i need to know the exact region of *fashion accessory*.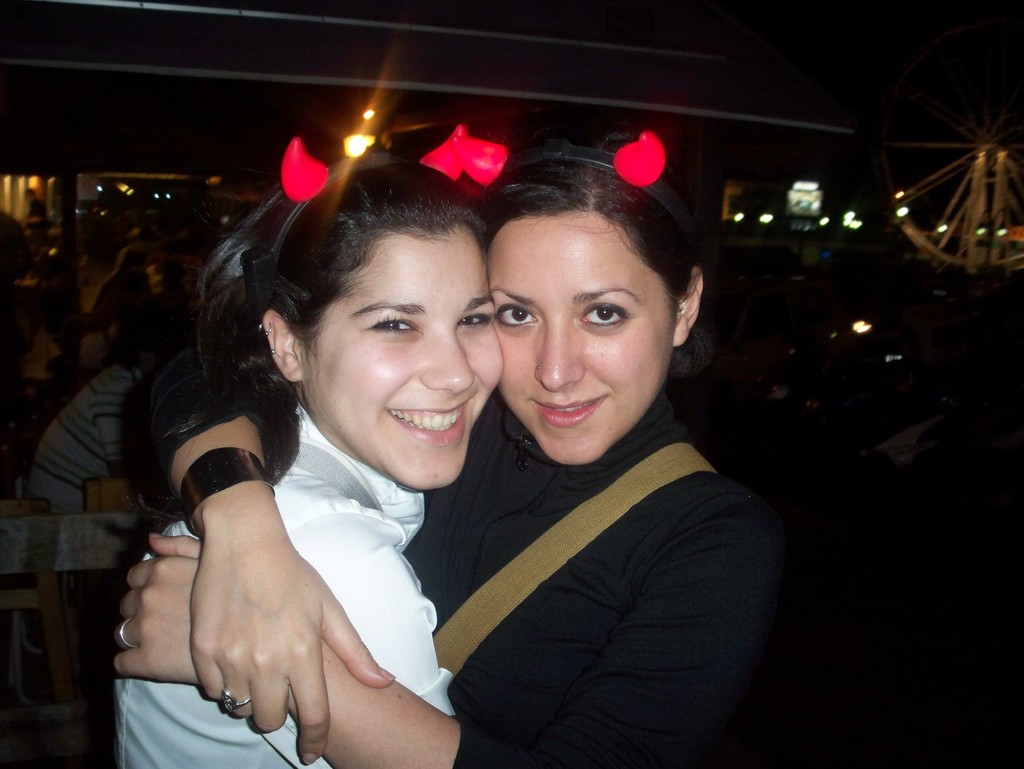
Region: {"left": 429, "top": 444, "right": 731, "bottom": 680}.
